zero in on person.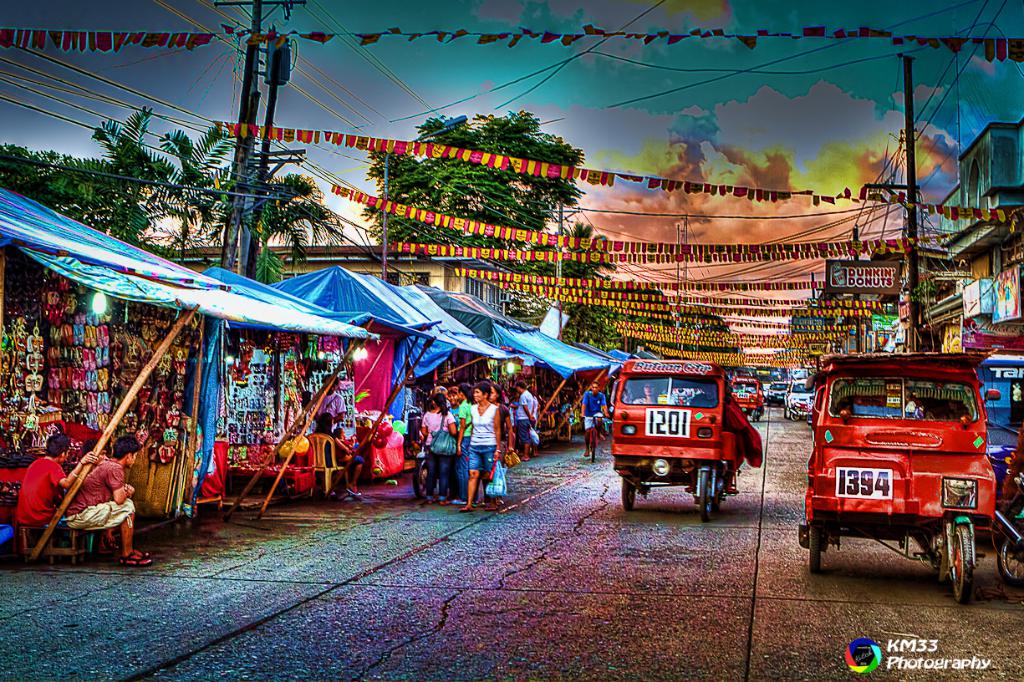
Zeroed in: region(459, 379, 503, 517).
